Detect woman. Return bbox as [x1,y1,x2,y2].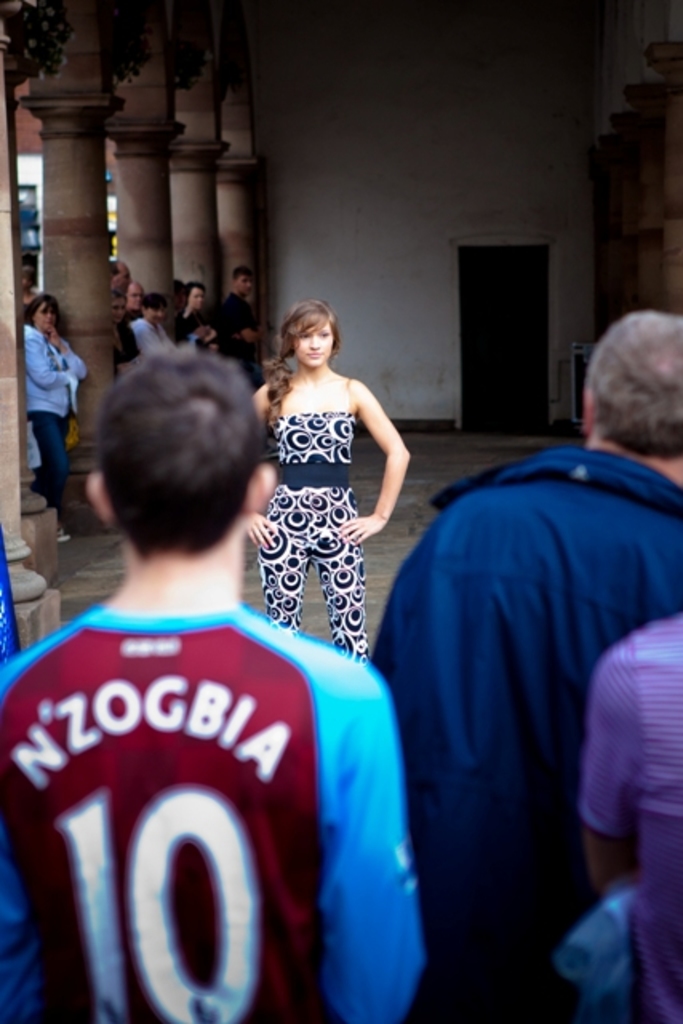
[107,291,144,371].
